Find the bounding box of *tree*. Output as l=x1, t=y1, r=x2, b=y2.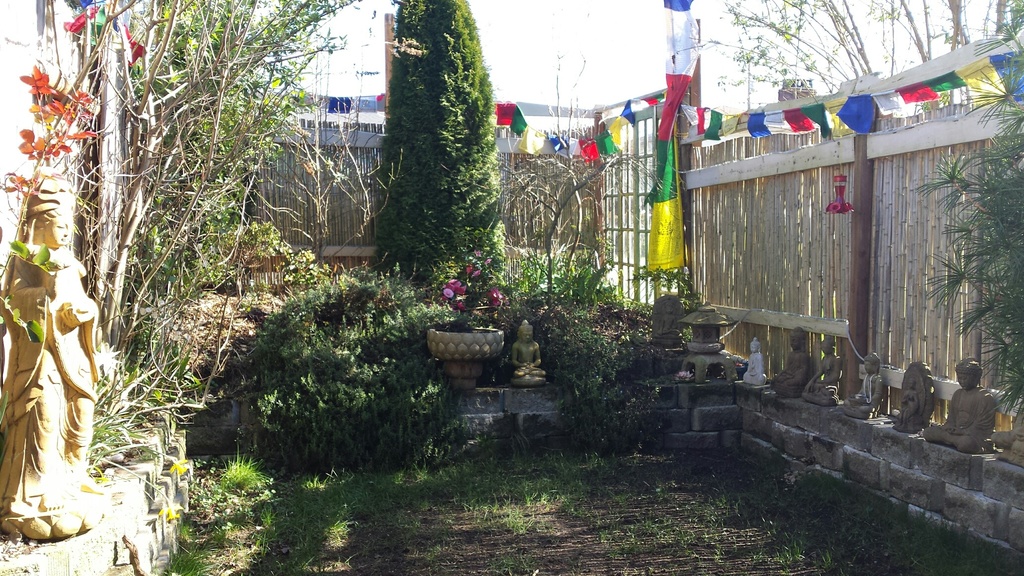
l=40, t=0, r=351, b=387.
